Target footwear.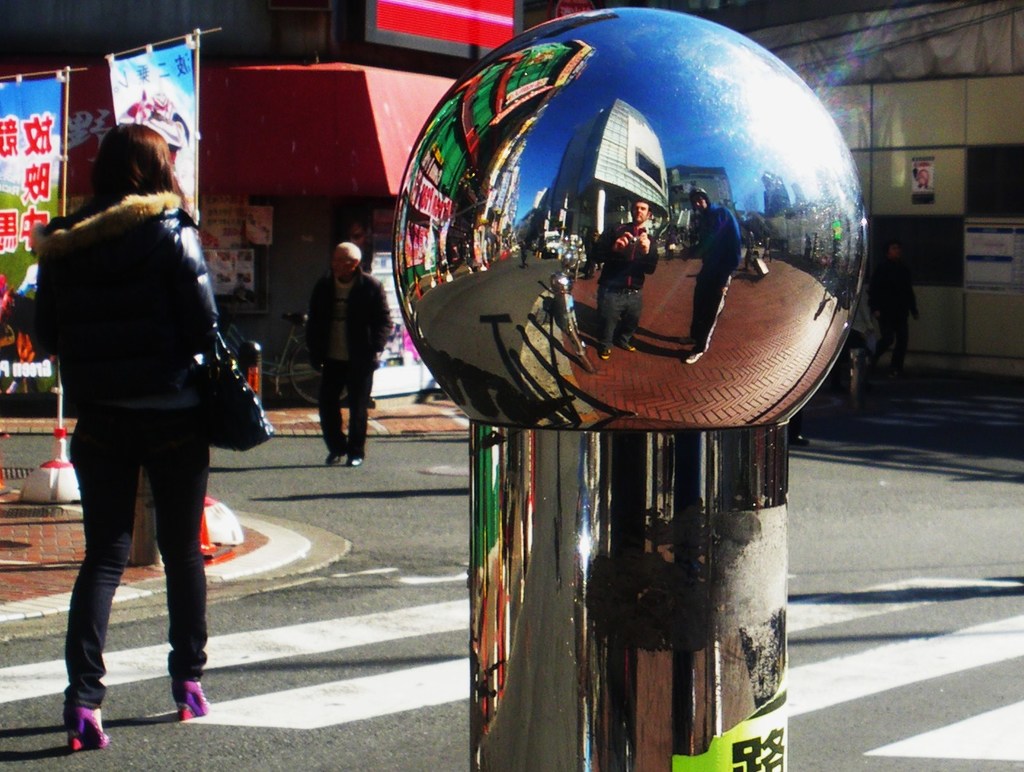
Target region: 63:702:105:749.
